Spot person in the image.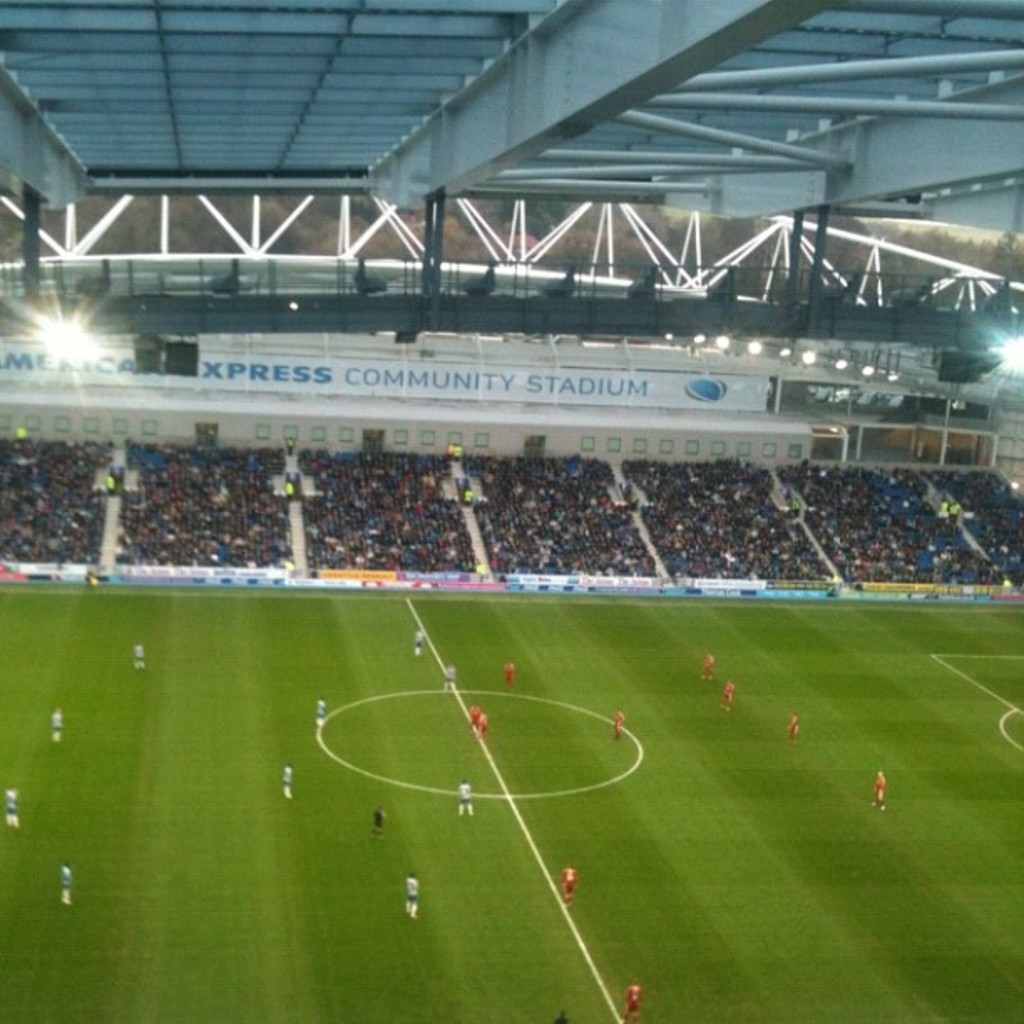
person found at {"left": 699, "top": 651, "right": 719, "bottom": 688}.
